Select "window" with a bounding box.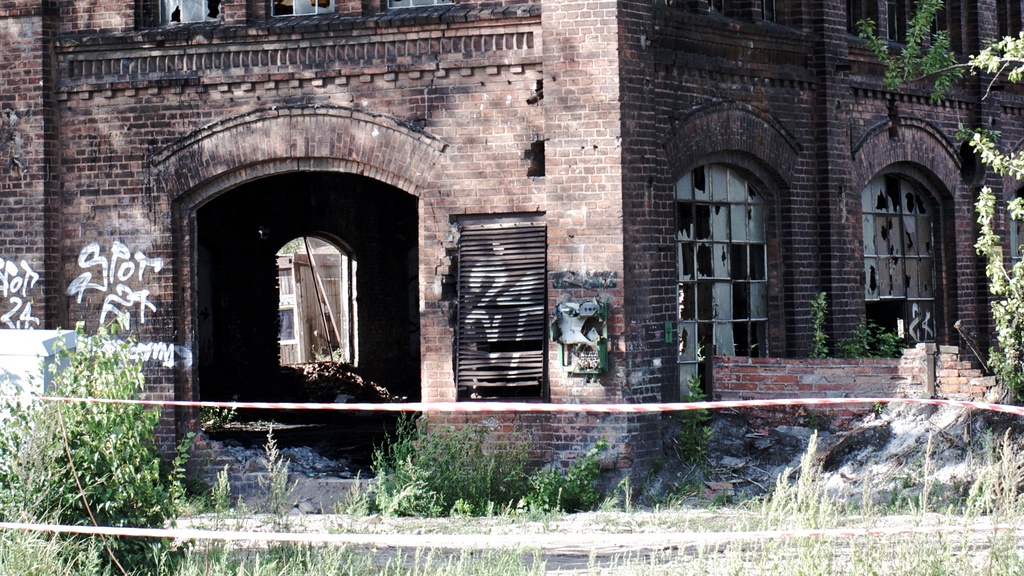
locate(670, 110, 794, 407).
